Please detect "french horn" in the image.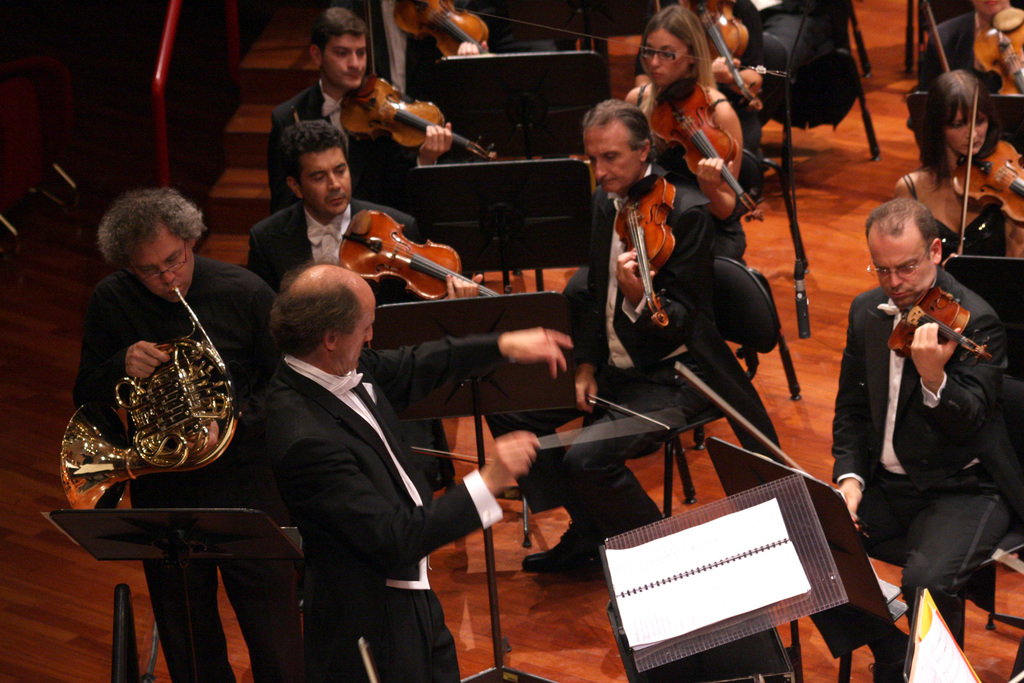
box=[76, 298, 223, 515].
